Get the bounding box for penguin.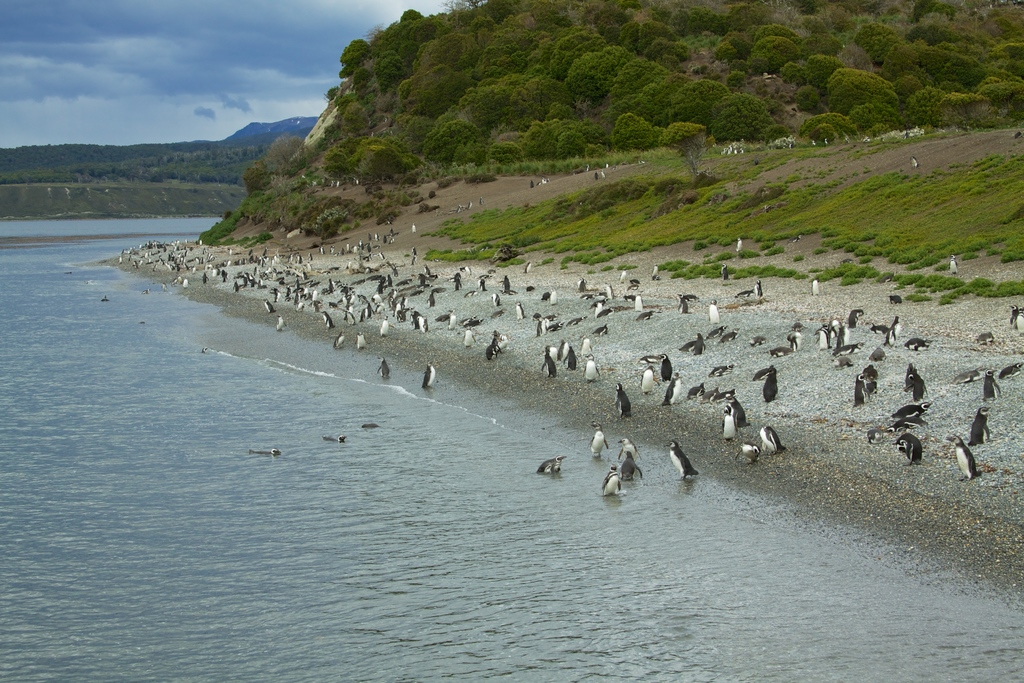
(696,386,721,399).
